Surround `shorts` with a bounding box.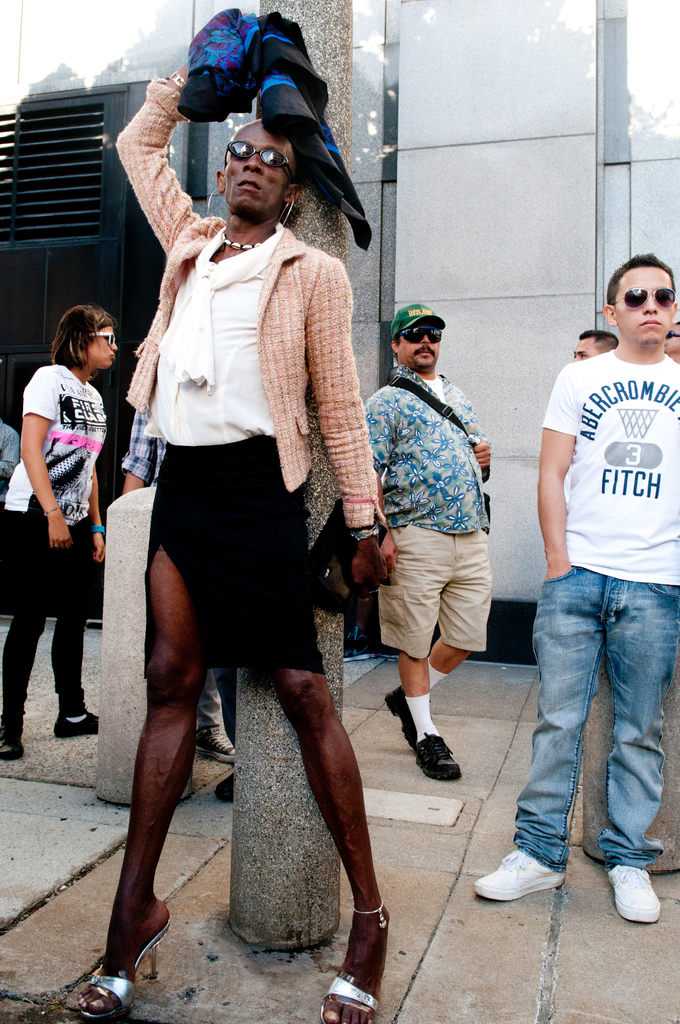
rect(152, 442, 334, 679).
